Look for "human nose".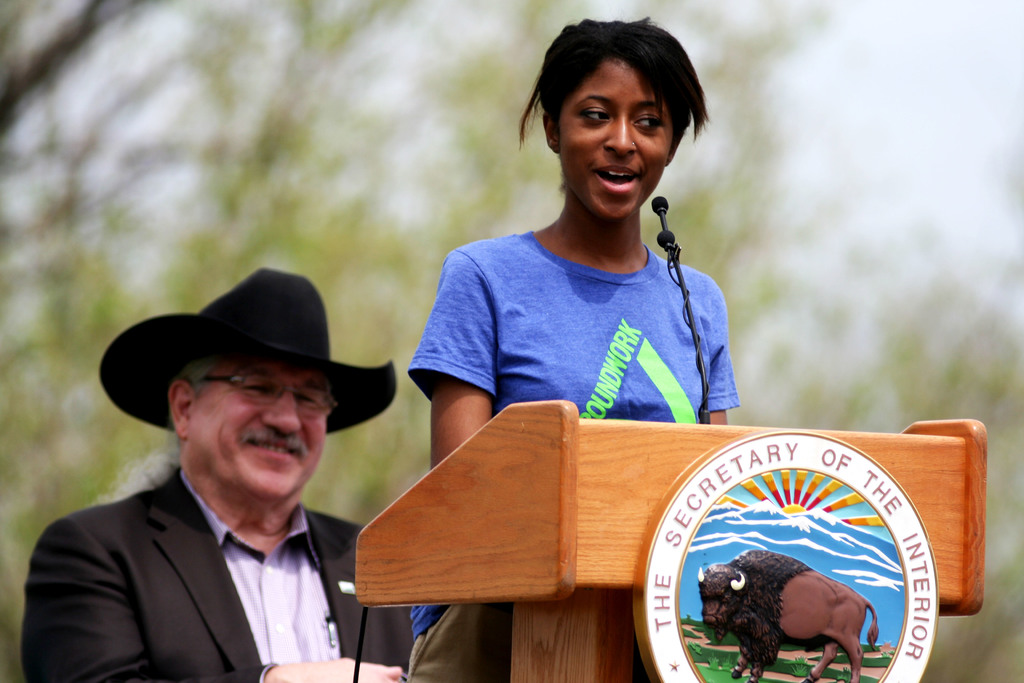
Found: crop(259, 393, 305, 433).
